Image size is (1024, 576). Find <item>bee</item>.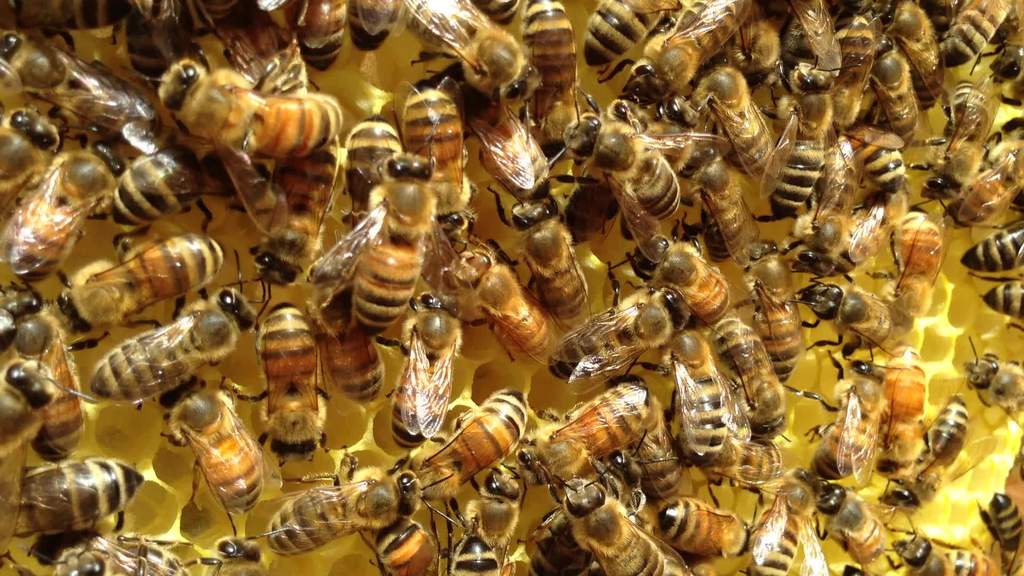
[106,152,217,243].
